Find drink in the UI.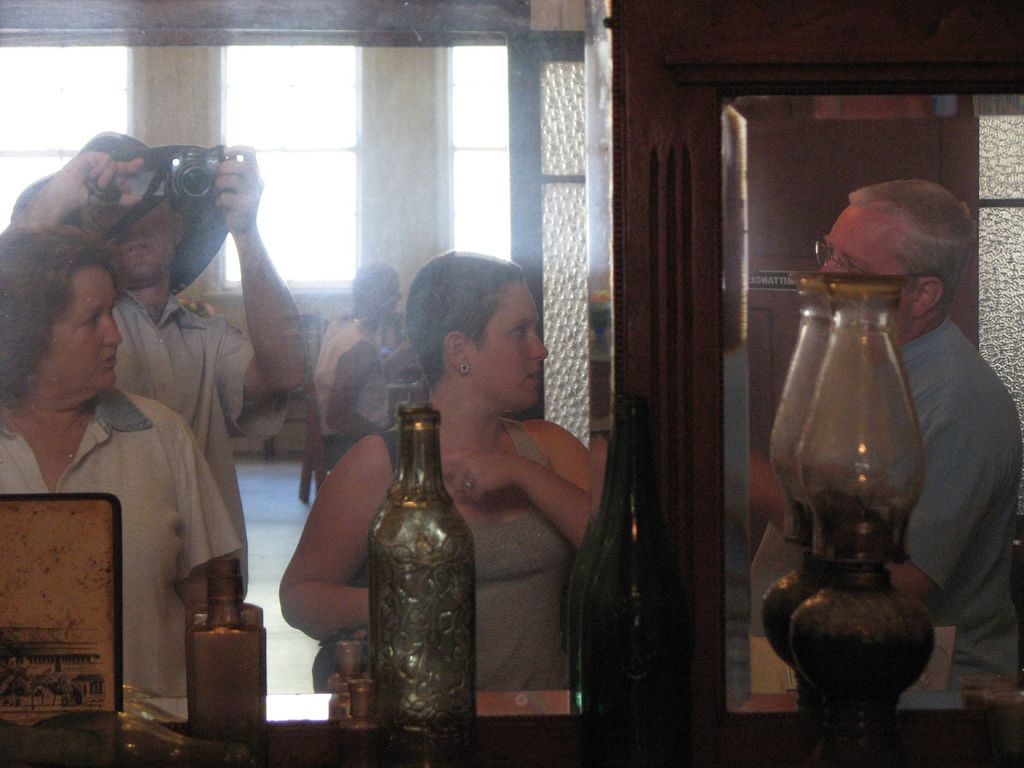
UI element at [left=373, top=486, right=477, bottom=751].
